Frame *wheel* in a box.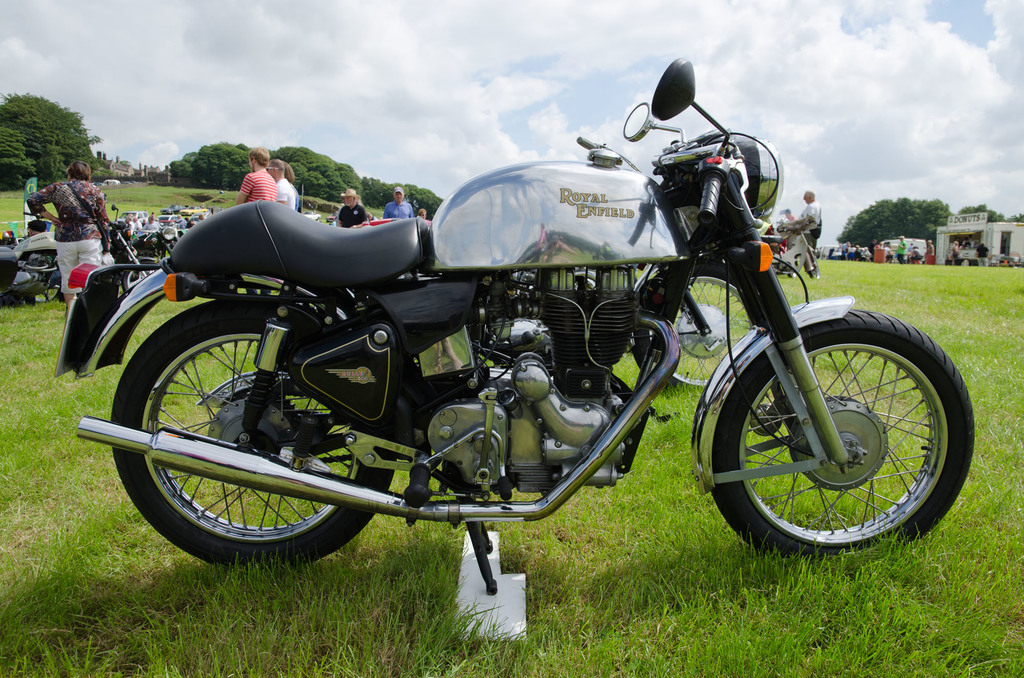
rect(20, 253, 61, 302).
